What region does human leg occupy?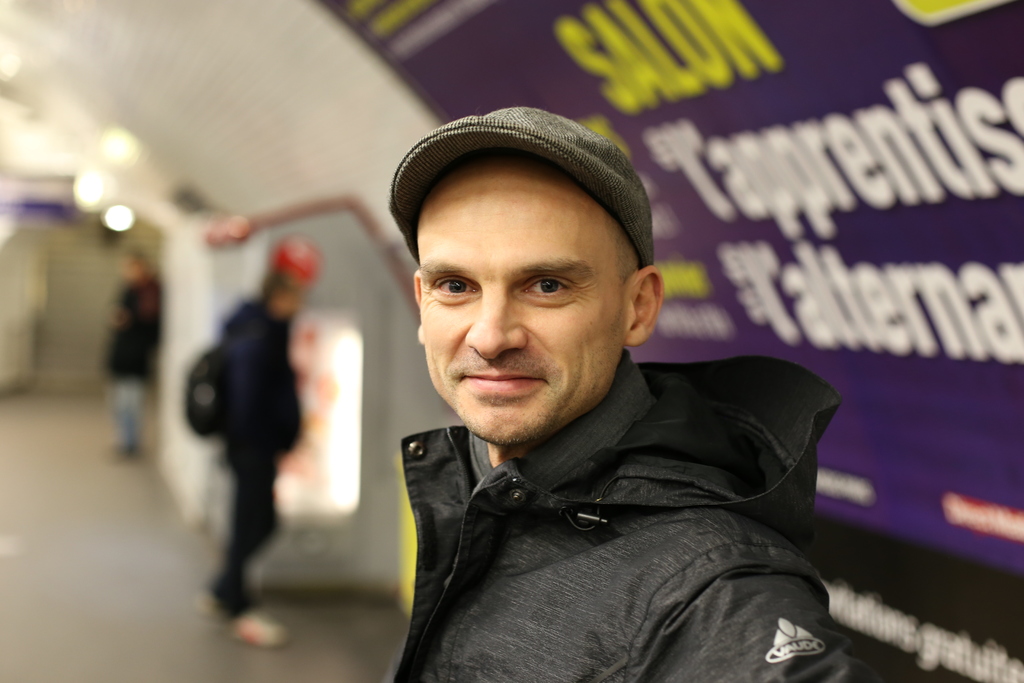
233:453:285:649.
